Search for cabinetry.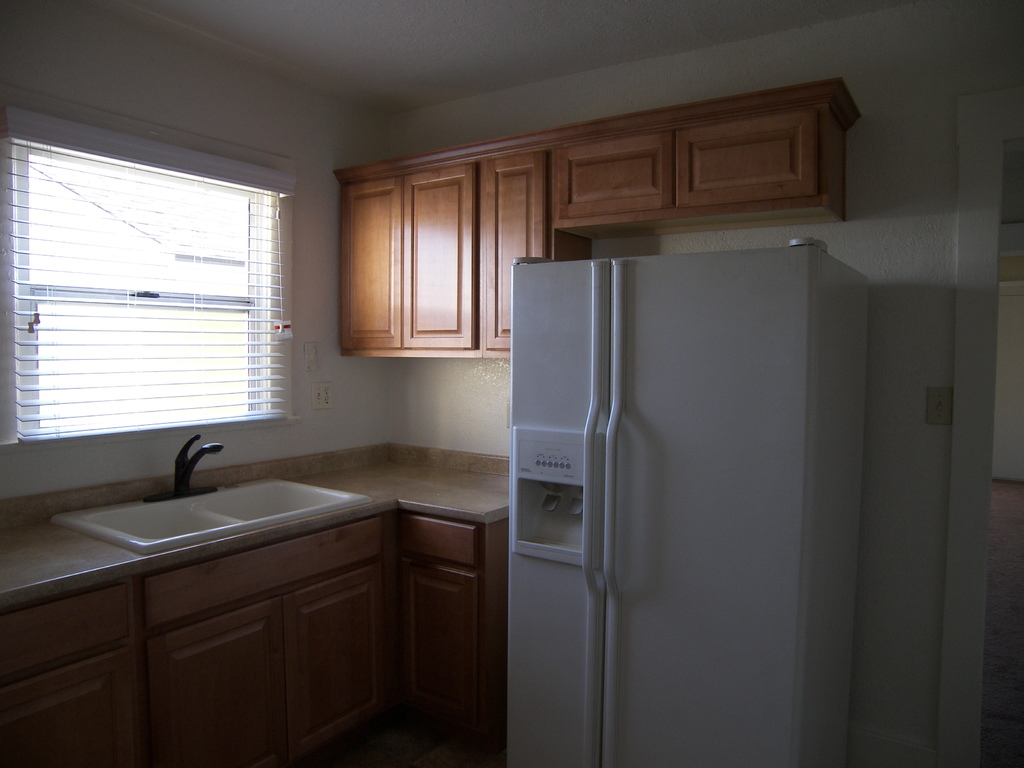
Found at <bbox>399, 509, 486, 726</bbox>.
